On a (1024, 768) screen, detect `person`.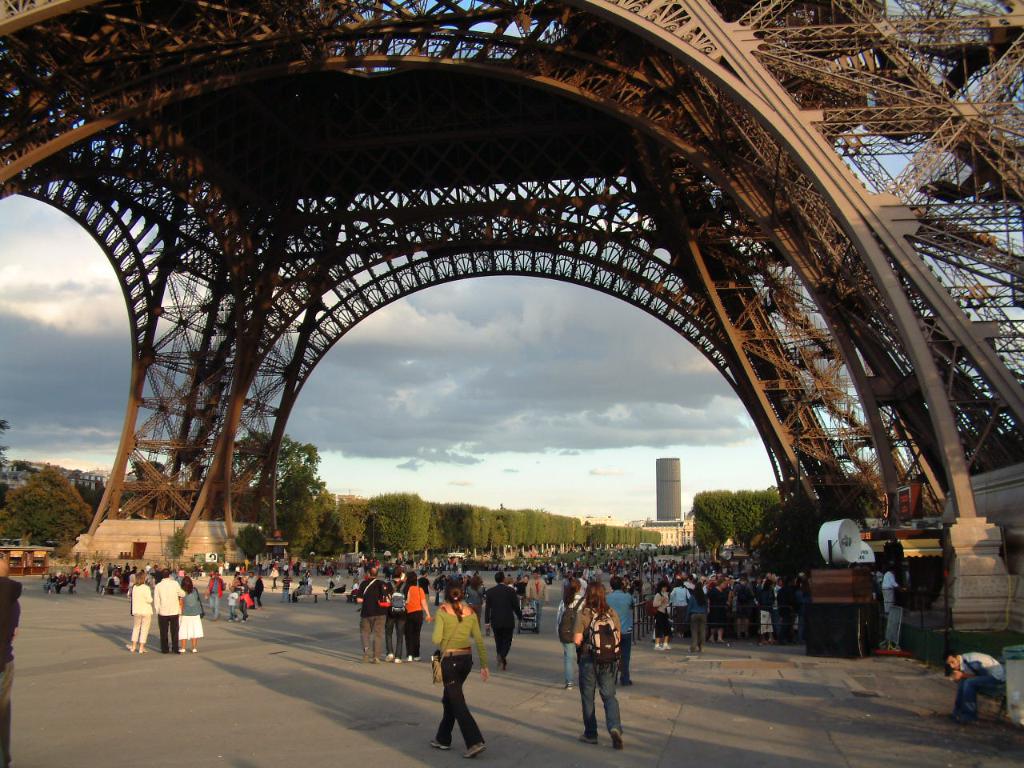
522:570:547:606.
